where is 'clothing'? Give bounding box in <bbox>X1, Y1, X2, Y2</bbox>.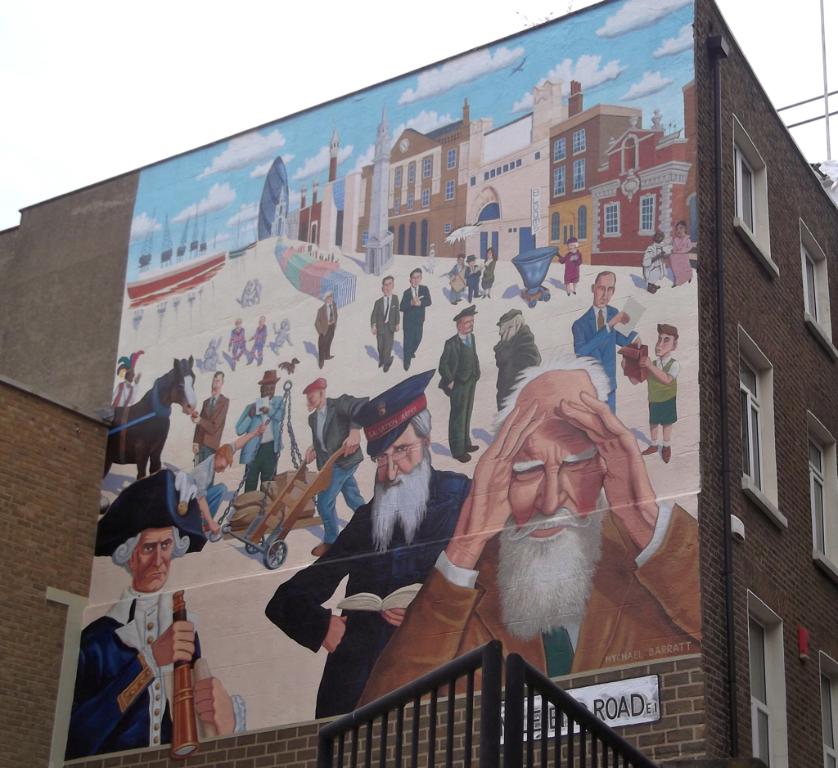
<bbox>267, 460, 476, 717</bbox>.
